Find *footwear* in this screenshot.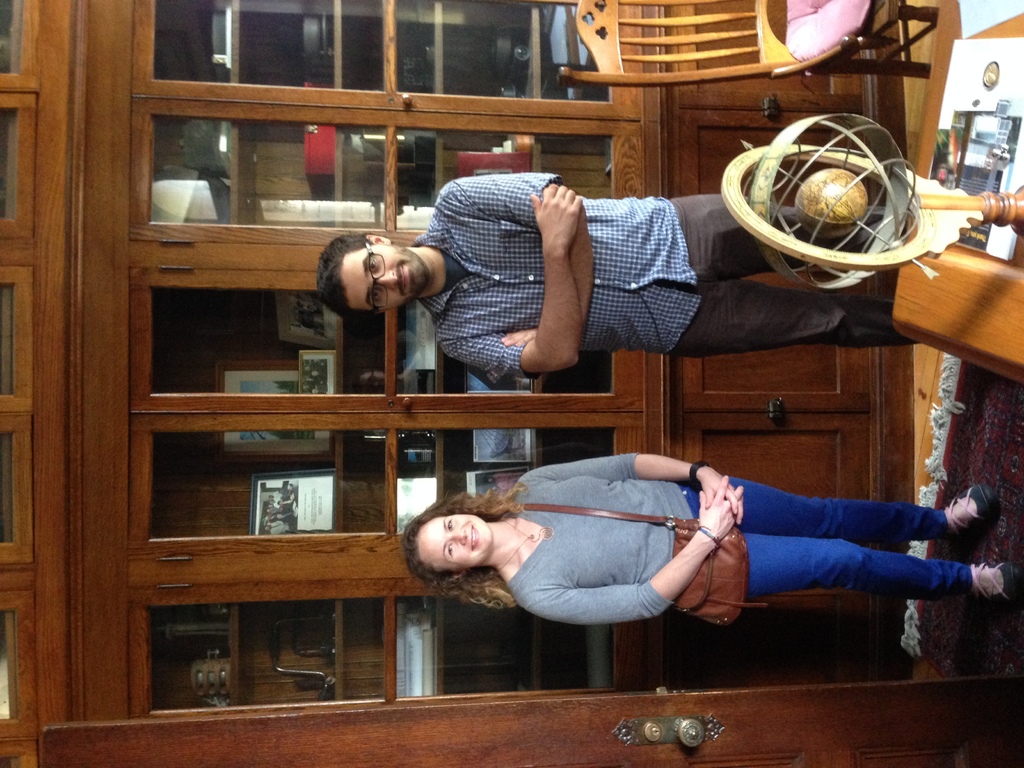
The bounding box for *footwear* is {"left": 962, "top": 561, "right": 1023, "bottom": 605}.
